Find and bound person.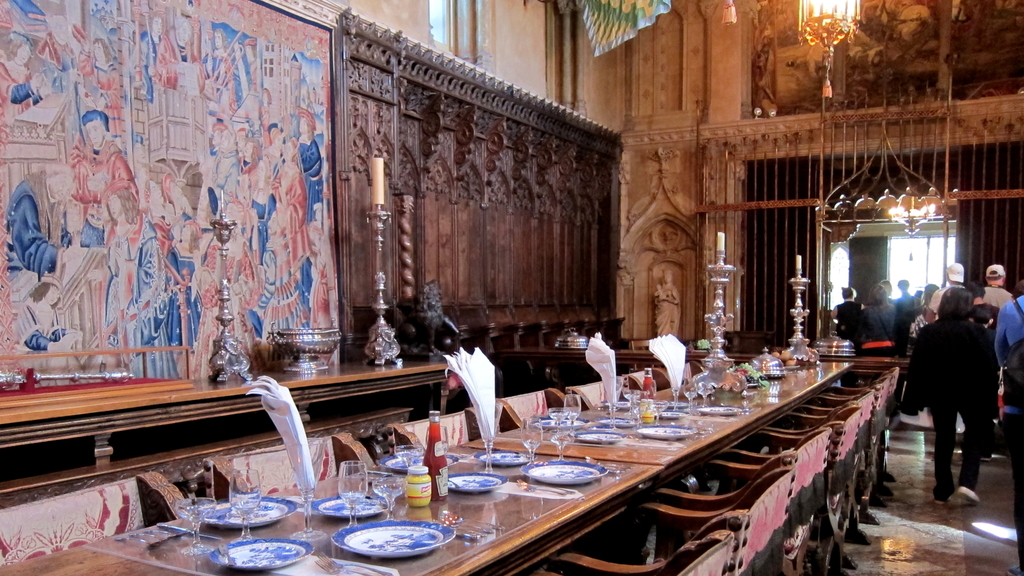
Bound: <region>64, 109, 139, 241</region>.
